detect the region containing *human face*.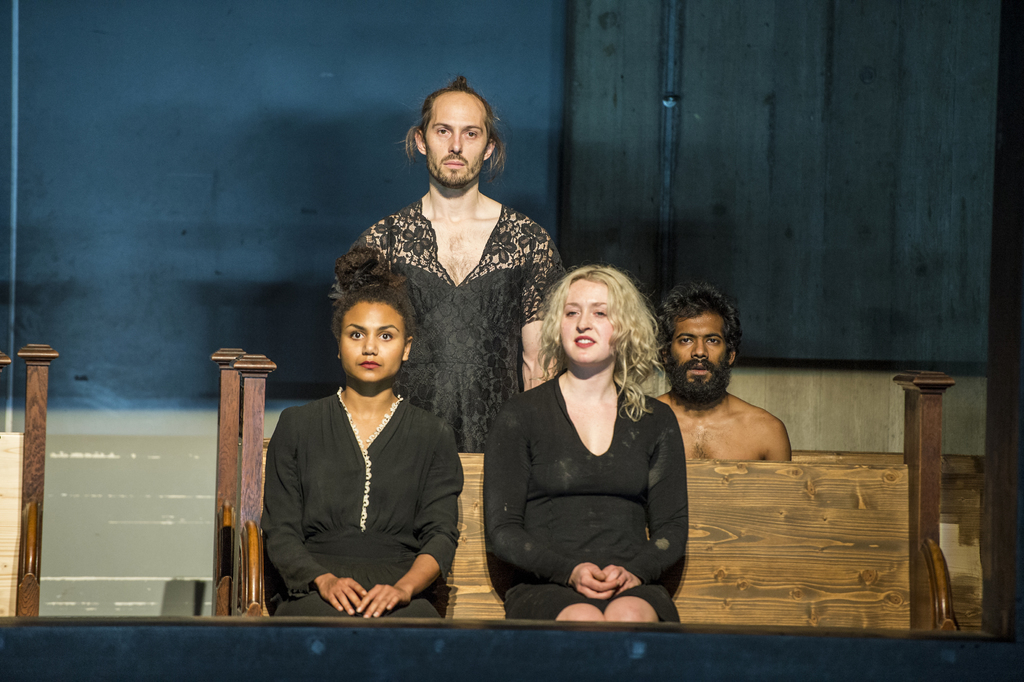
[559, 277, 619, 365].
